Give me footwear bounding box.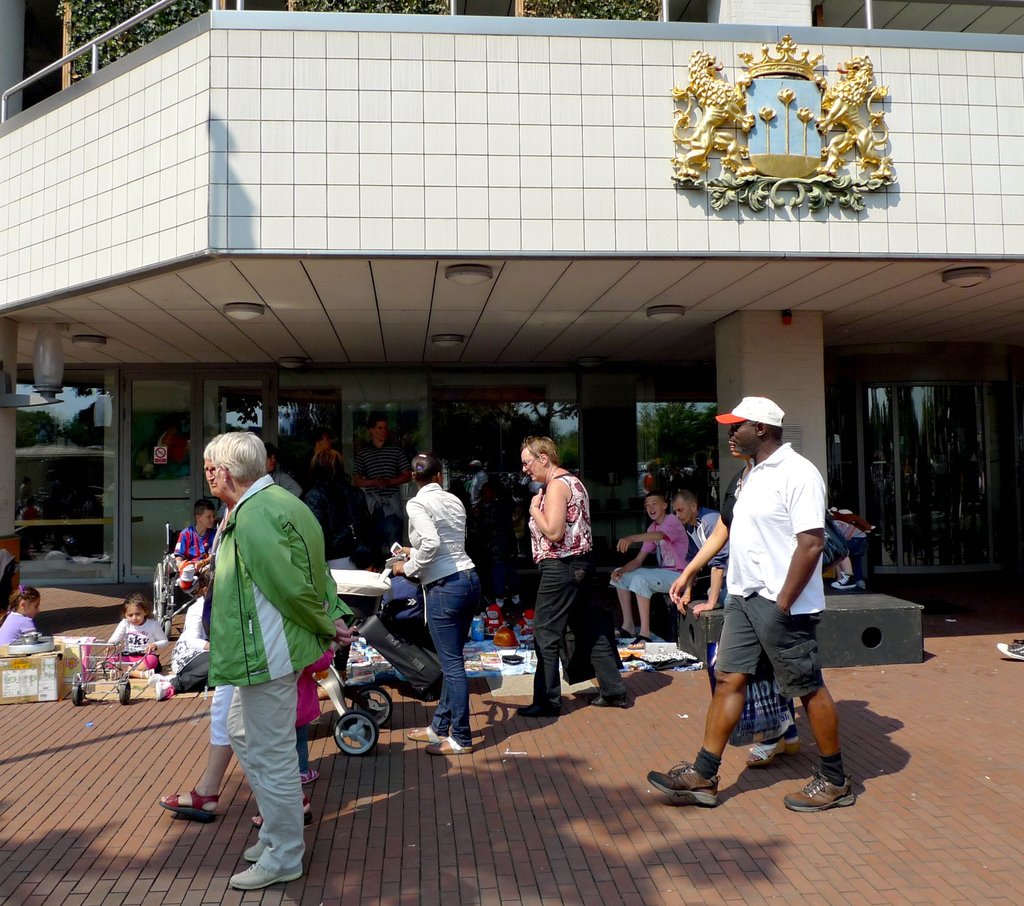
left=158, top=782, right=219, bottom=823.
